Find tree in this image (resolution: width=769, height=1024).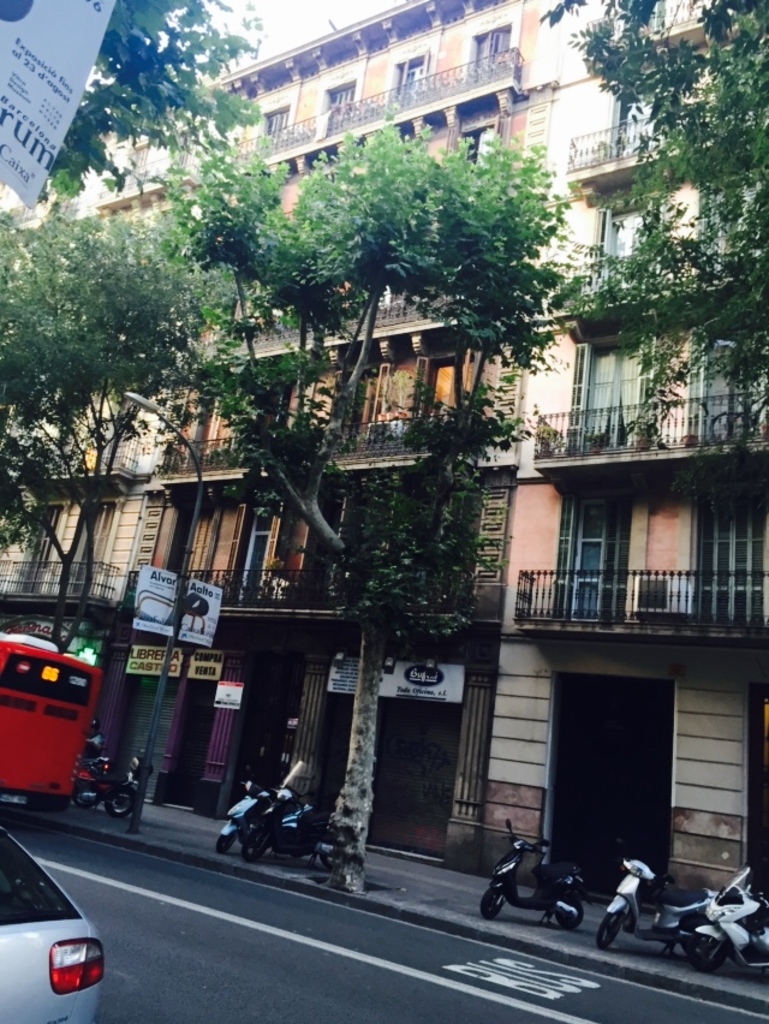
537/0/768/436.
